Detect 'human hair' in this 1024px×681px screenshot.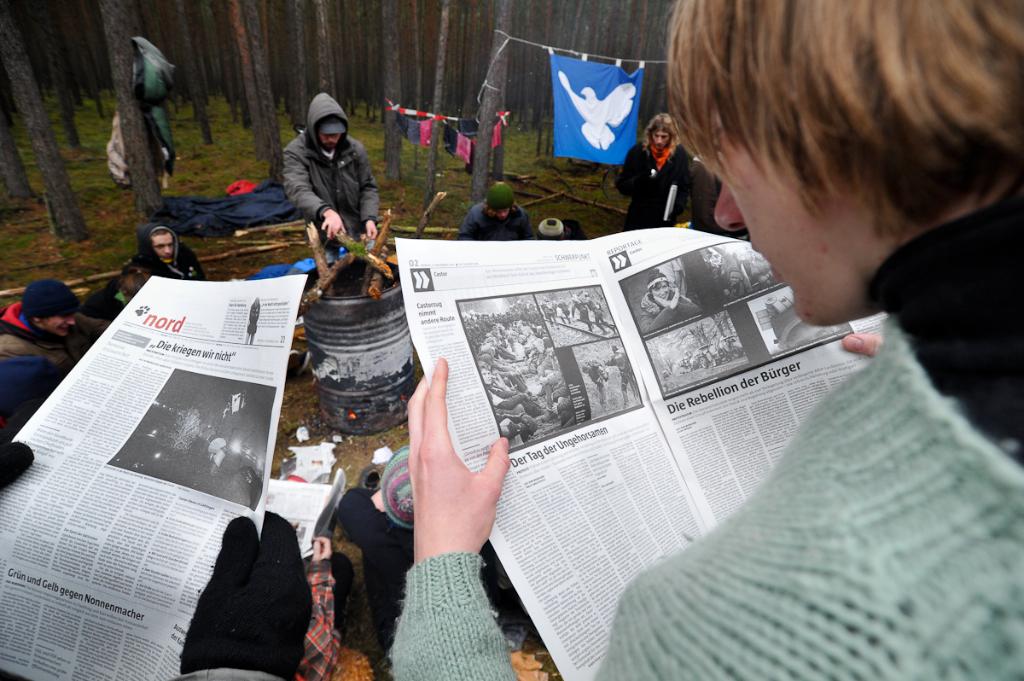
Detection: box(690, 0, 1004, 258).
